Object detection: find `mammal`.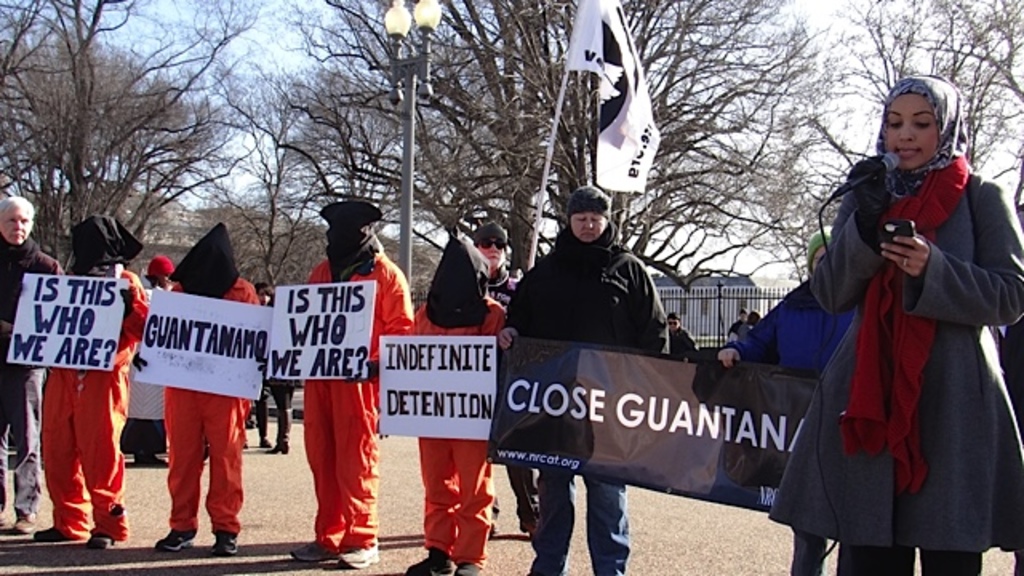
crop(726, 307, 741, 339).
